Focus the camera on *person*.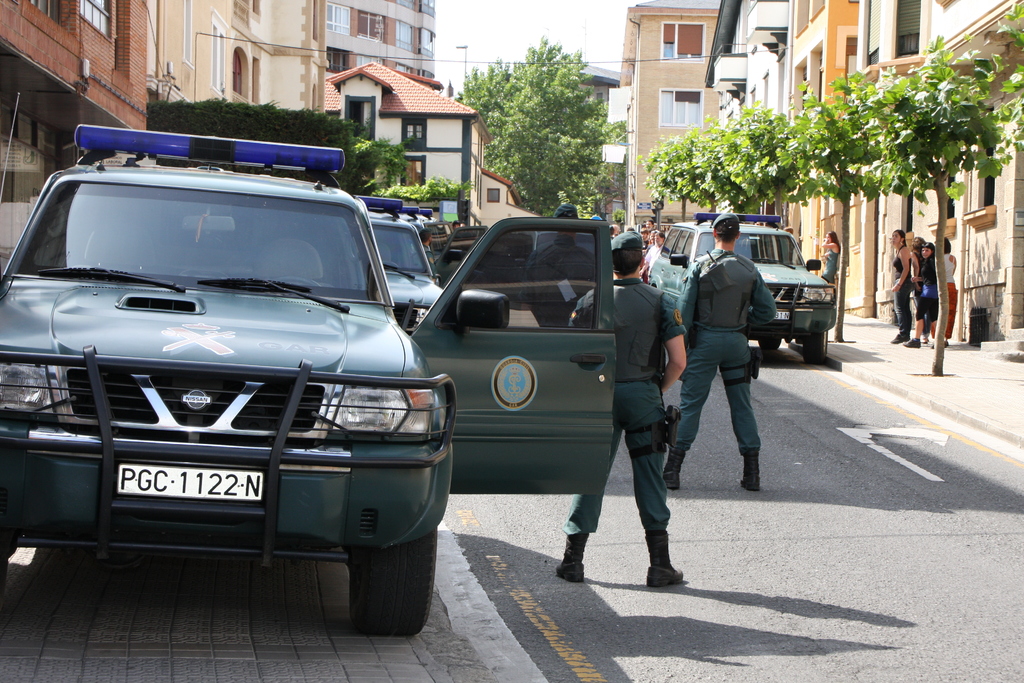
Focus region: crop(550, 229, 687, 584).
